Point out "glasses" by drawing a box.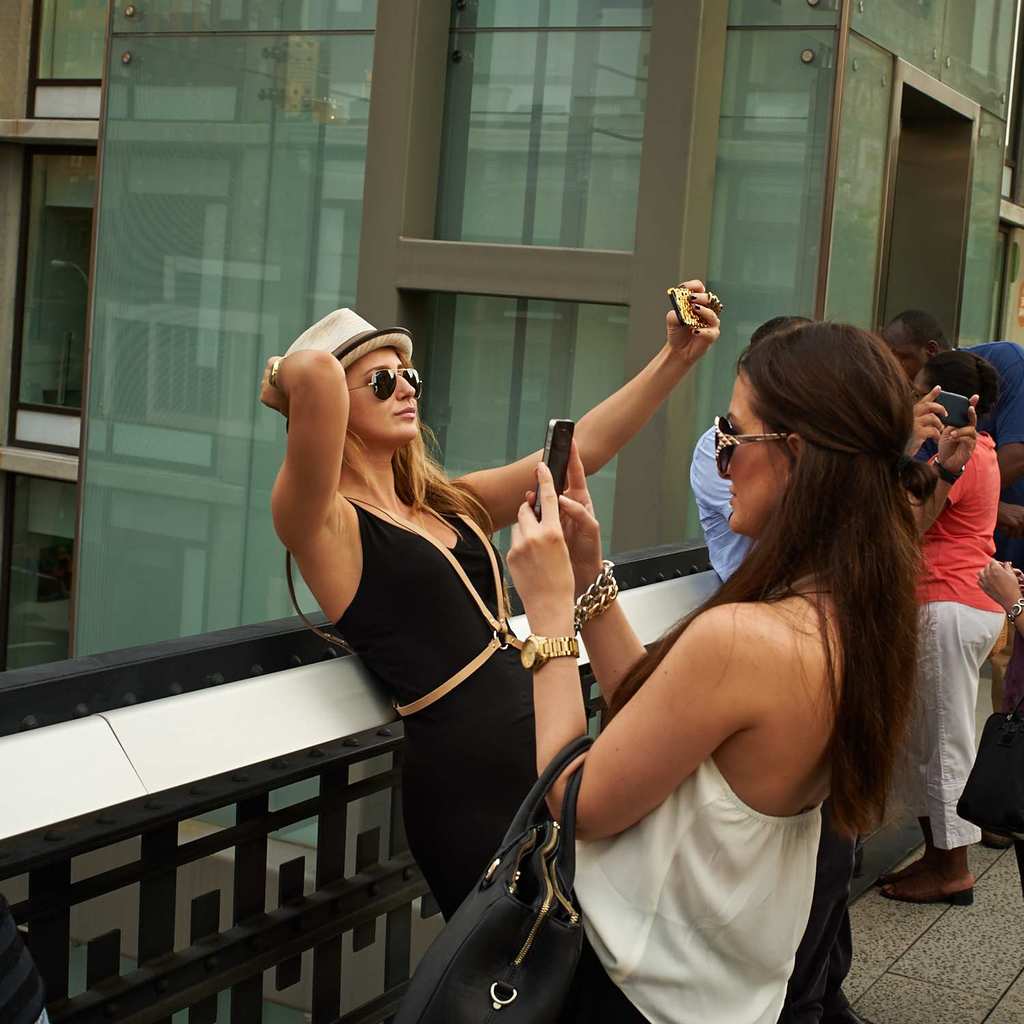
(left=352, top=365, right=425, bottom=406).
